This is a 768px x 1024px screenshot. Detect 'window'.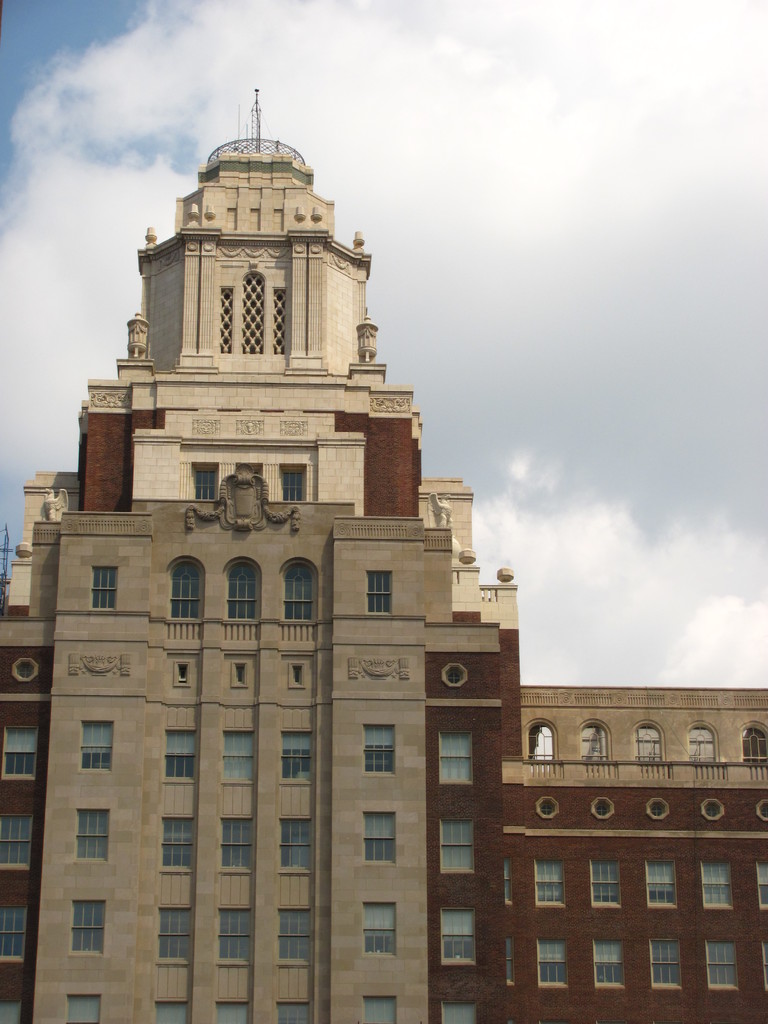
705/847/739/910.
